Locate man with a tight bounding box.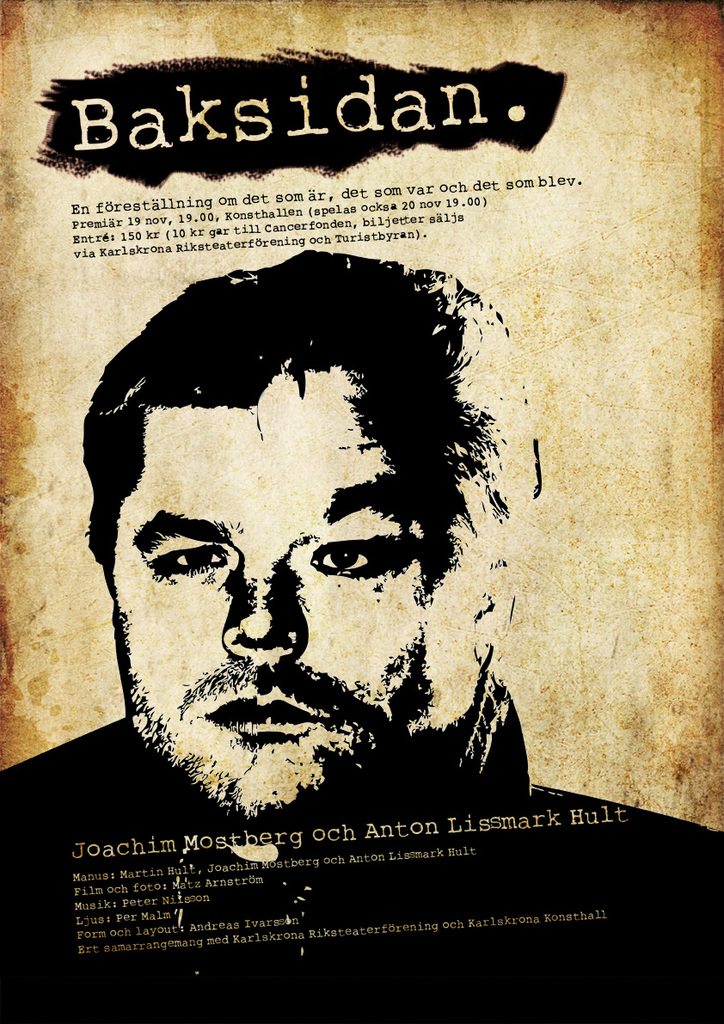
<box>0,247,723,1023</box>.
